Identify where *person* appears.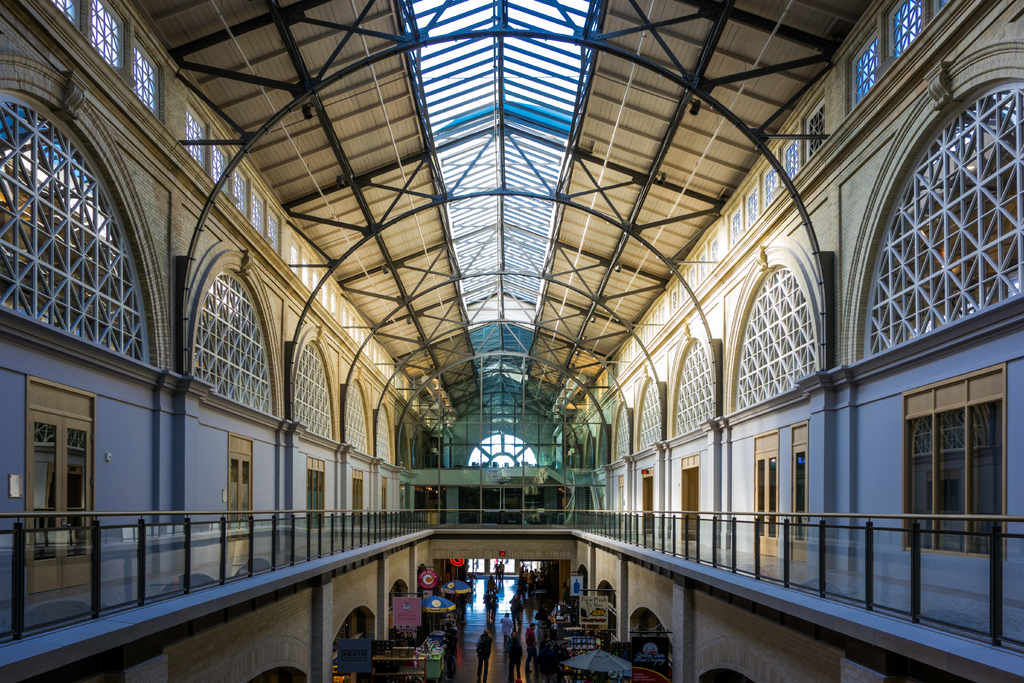
Appears at left=522, top=598, right=537, bottom=616.
